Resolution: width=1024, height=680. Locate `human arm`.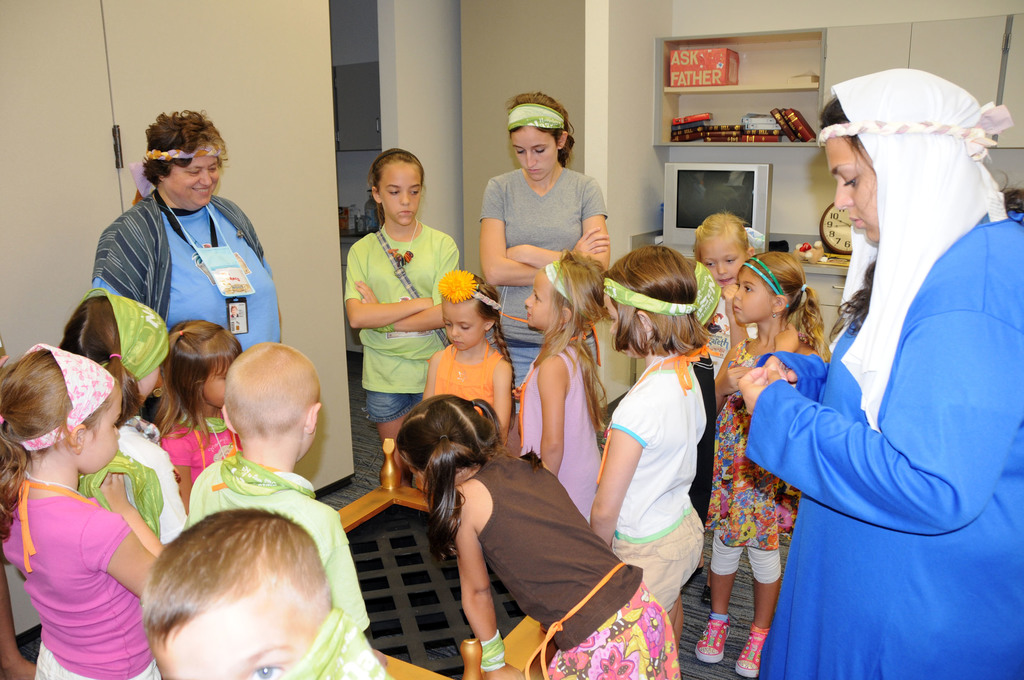
[left=740, top=285, right=1023, bottom=531].
